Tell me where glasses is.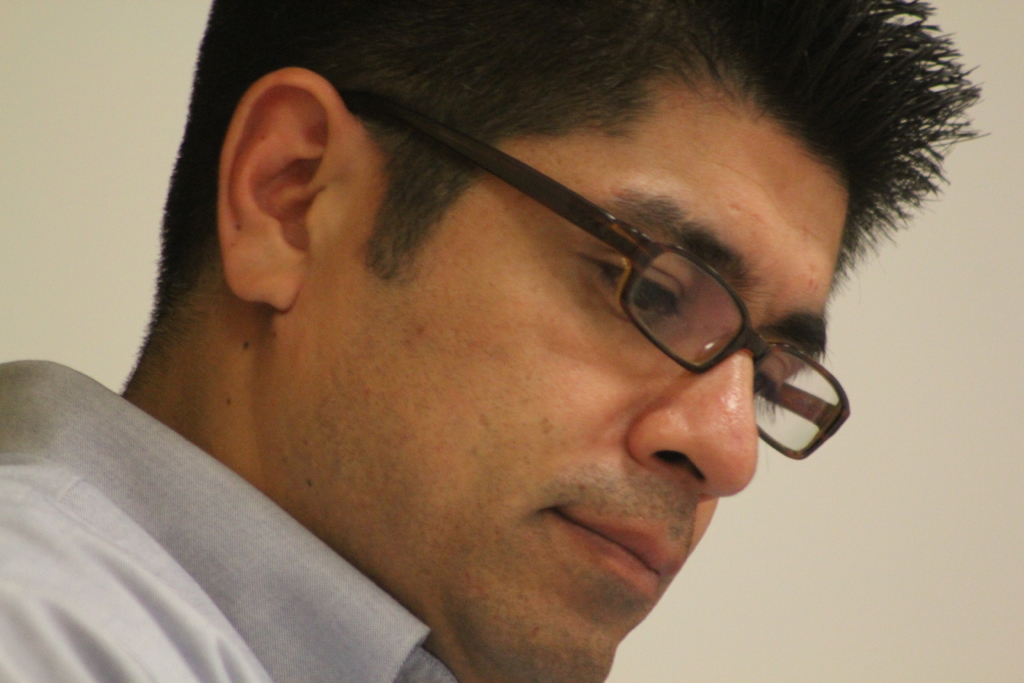
glasses is at region(376, 122, 861, 411).
